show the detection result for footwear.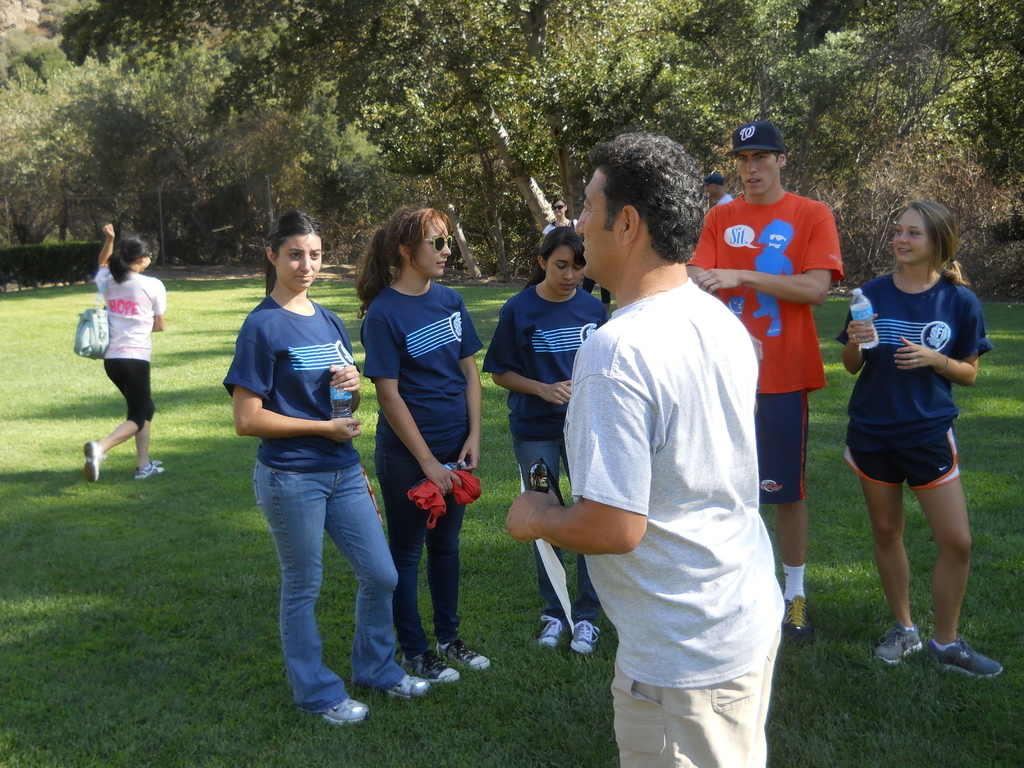
(567, 621, 603, 656).
